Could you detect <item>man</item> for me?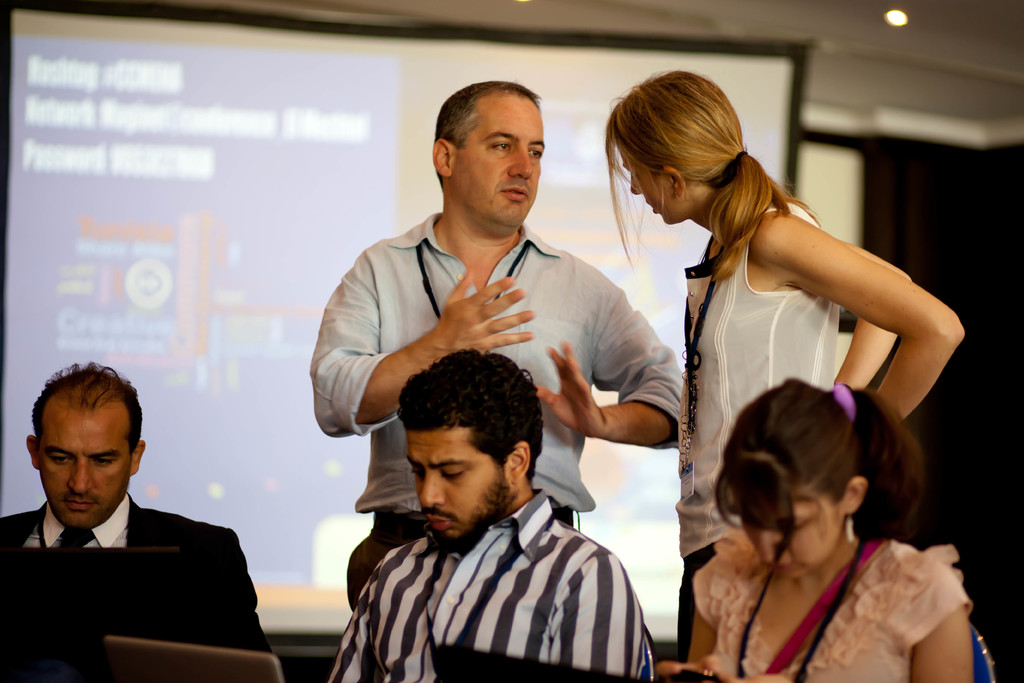
Detection result: l=0, t=379, r=264, b=662.
